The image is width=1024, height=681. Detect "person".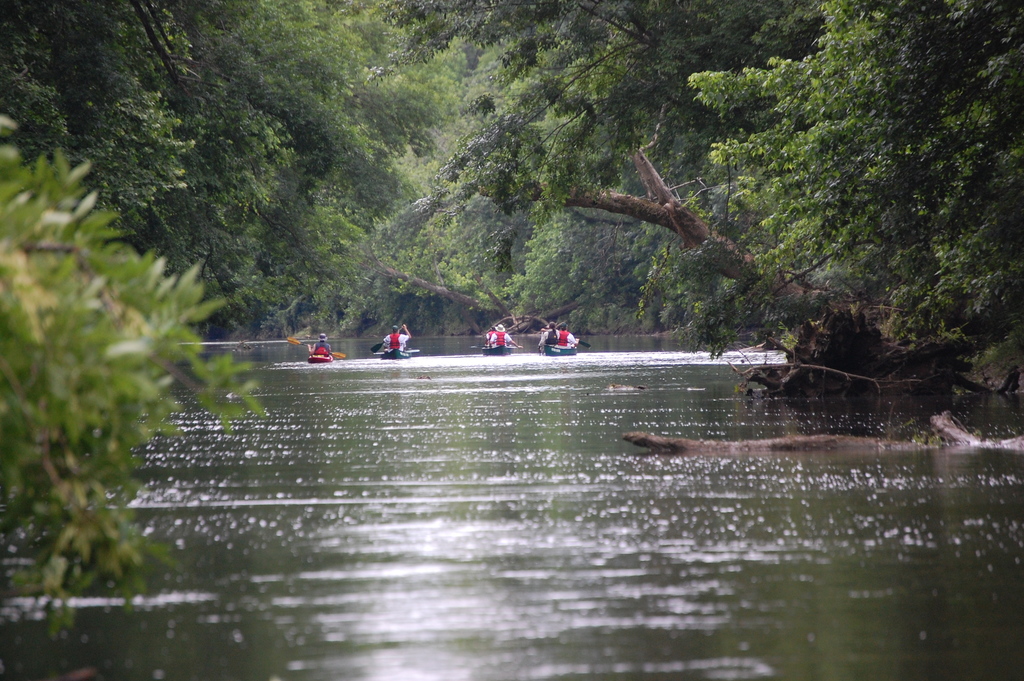
Detection: {"left": 308, "top": 334, "right": 337, "bottom": 363}.
